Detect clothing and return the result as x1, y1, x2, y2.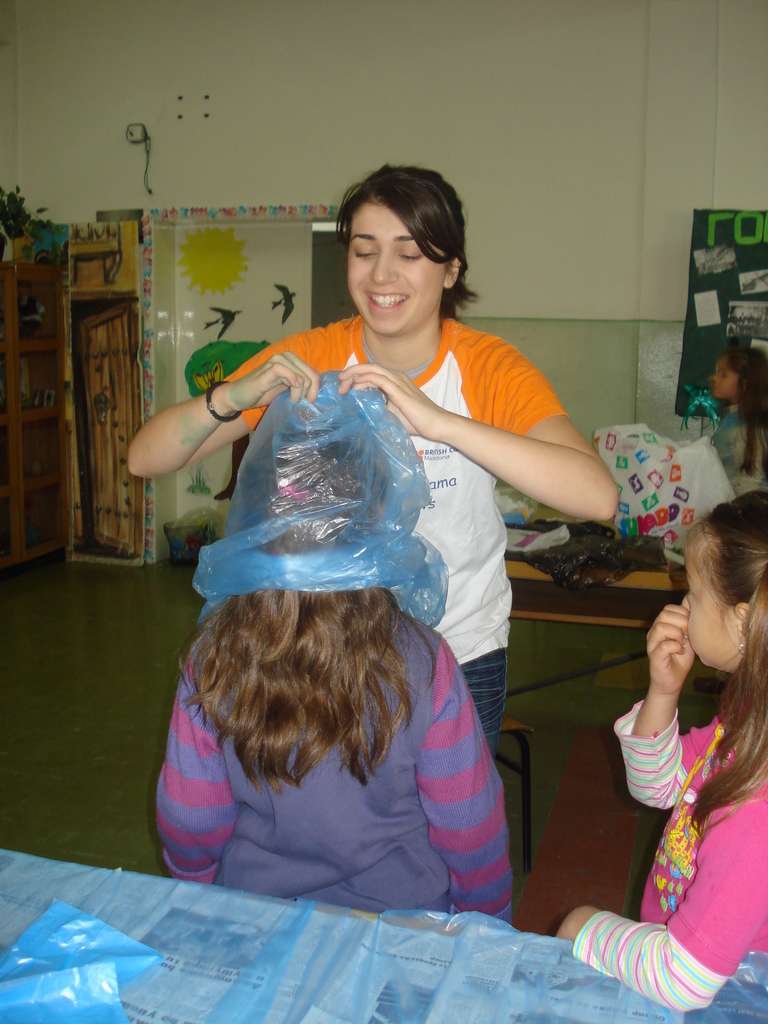
218, 307, 570, 740.
